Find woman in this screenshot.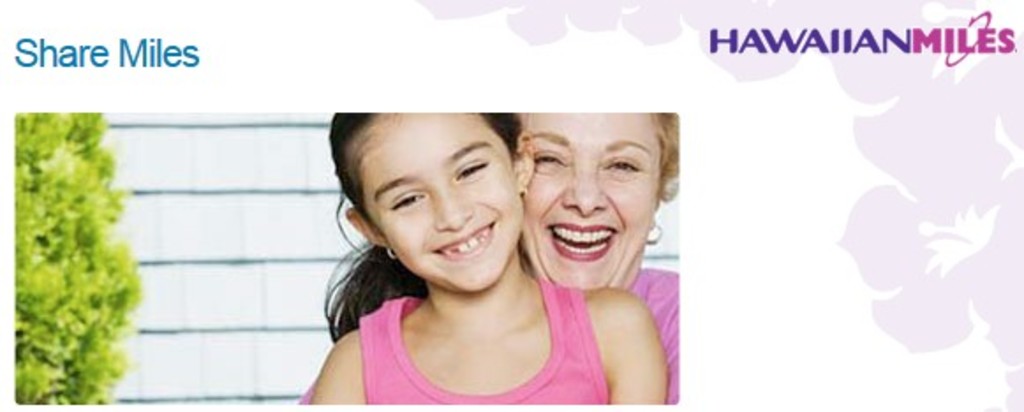
The bounding box for woman is bbox=(497, 111, 680, 407).
